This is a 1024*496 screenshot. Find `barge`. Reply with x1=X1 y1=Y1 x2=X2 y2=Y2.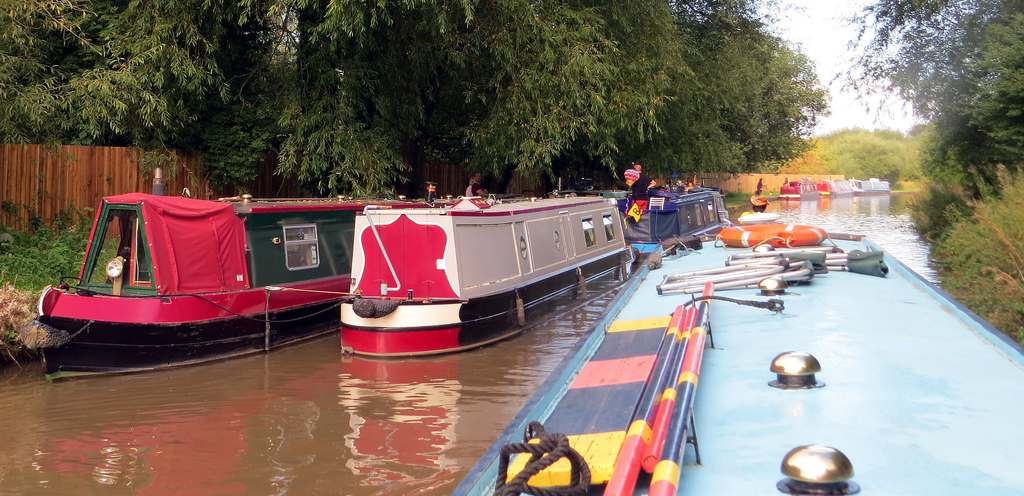
x1=448 y1=224 x2=1023 y2=495.
